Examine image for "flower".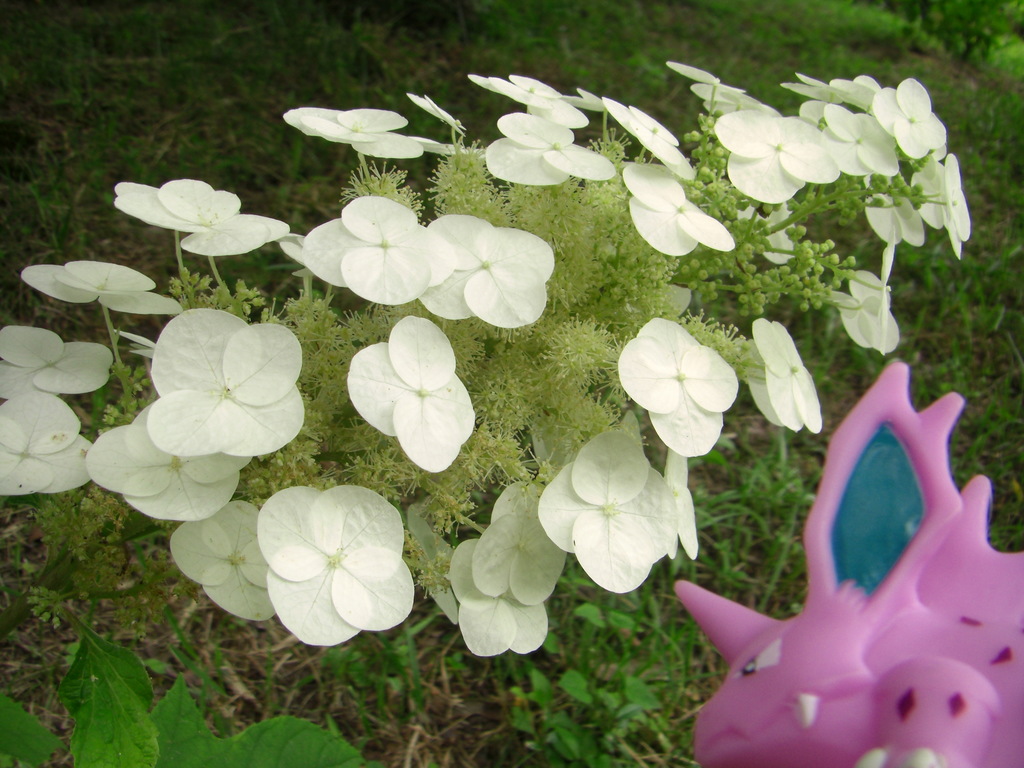
Examination result: [151, 308, 307, 460].
